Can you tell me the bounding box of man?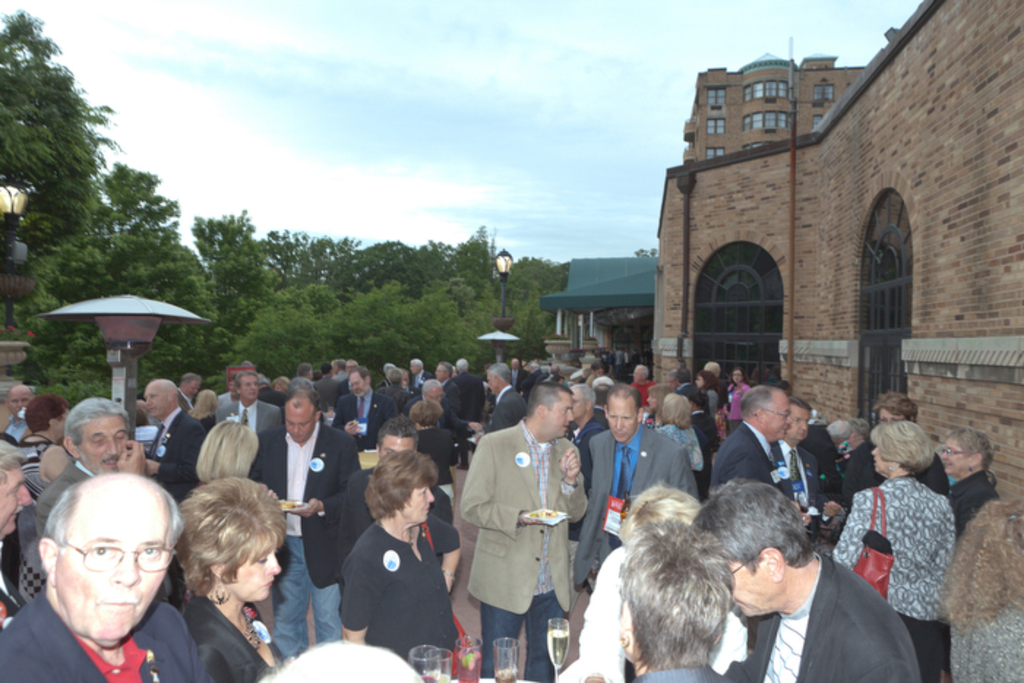
bbox=[376, 373, 411, 405].
